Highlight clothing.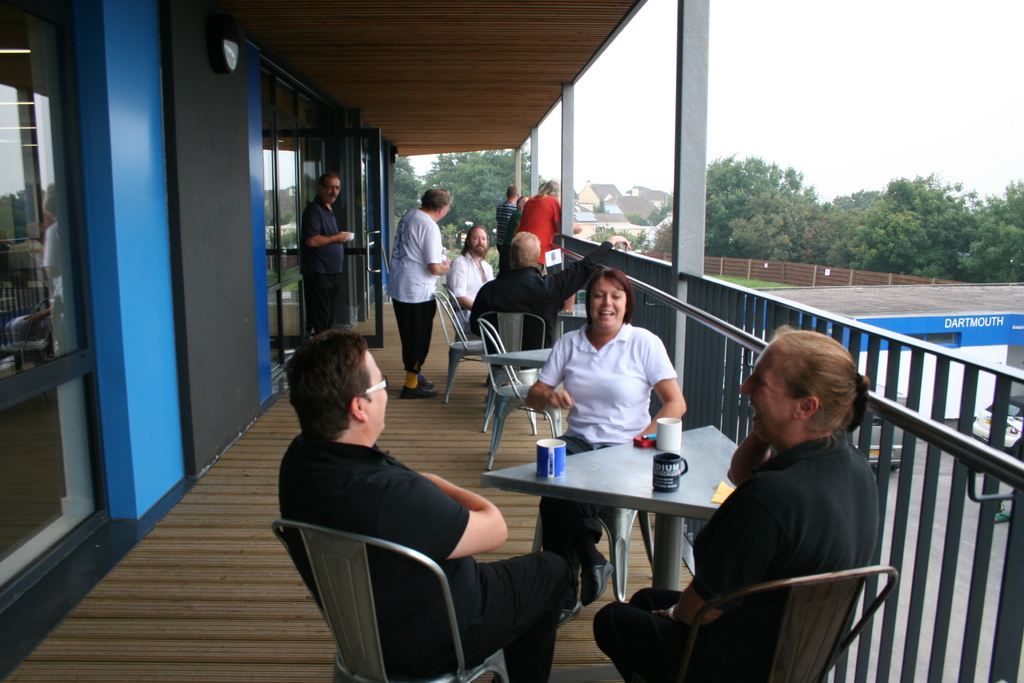
Highlighted region: bbox=(497, 205, 523, 268).
